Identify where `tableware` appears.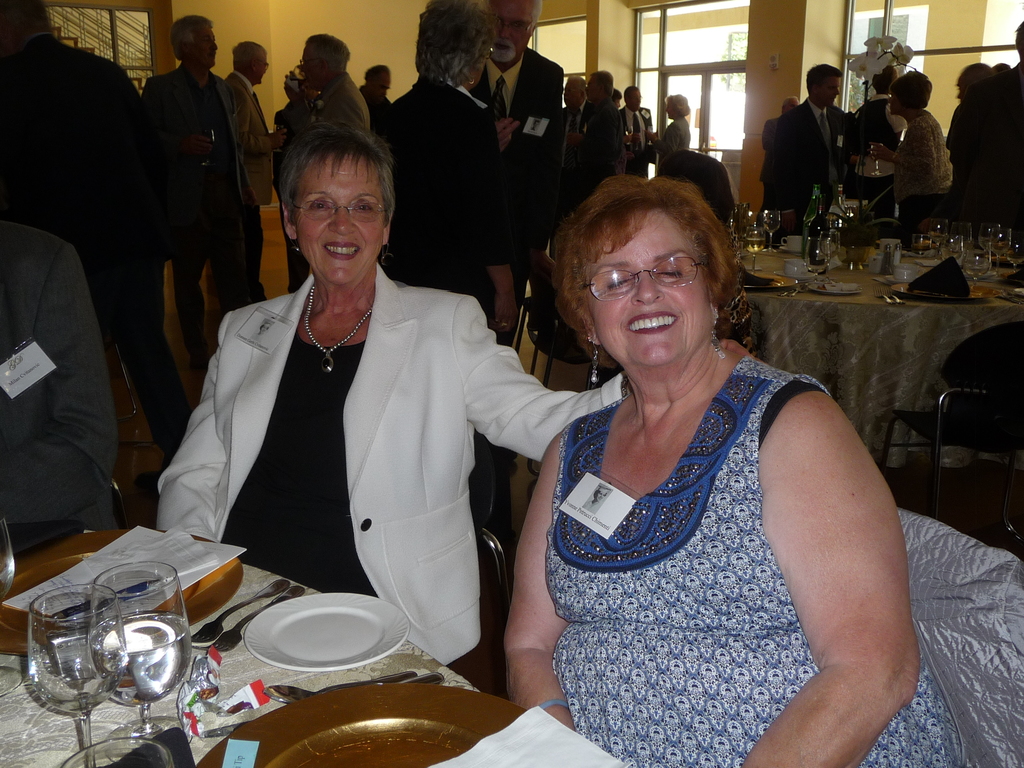
Appears at [left=28, top=586, right=127, bottom=765].
